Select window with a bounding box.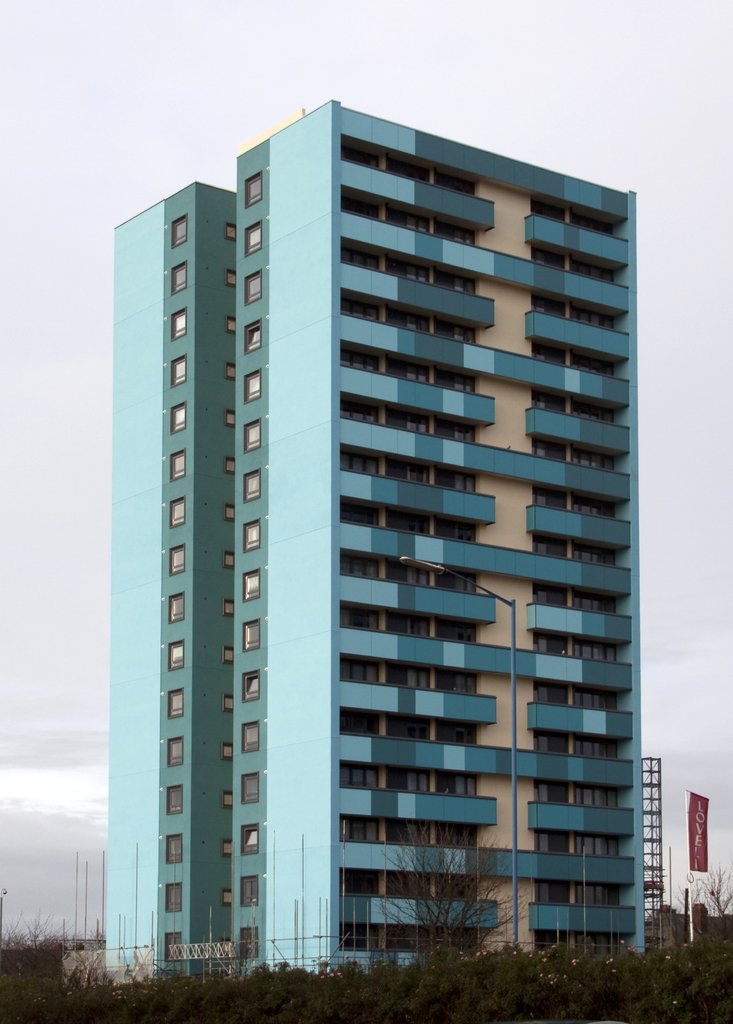
Rect(342, 659, 378, 680).
